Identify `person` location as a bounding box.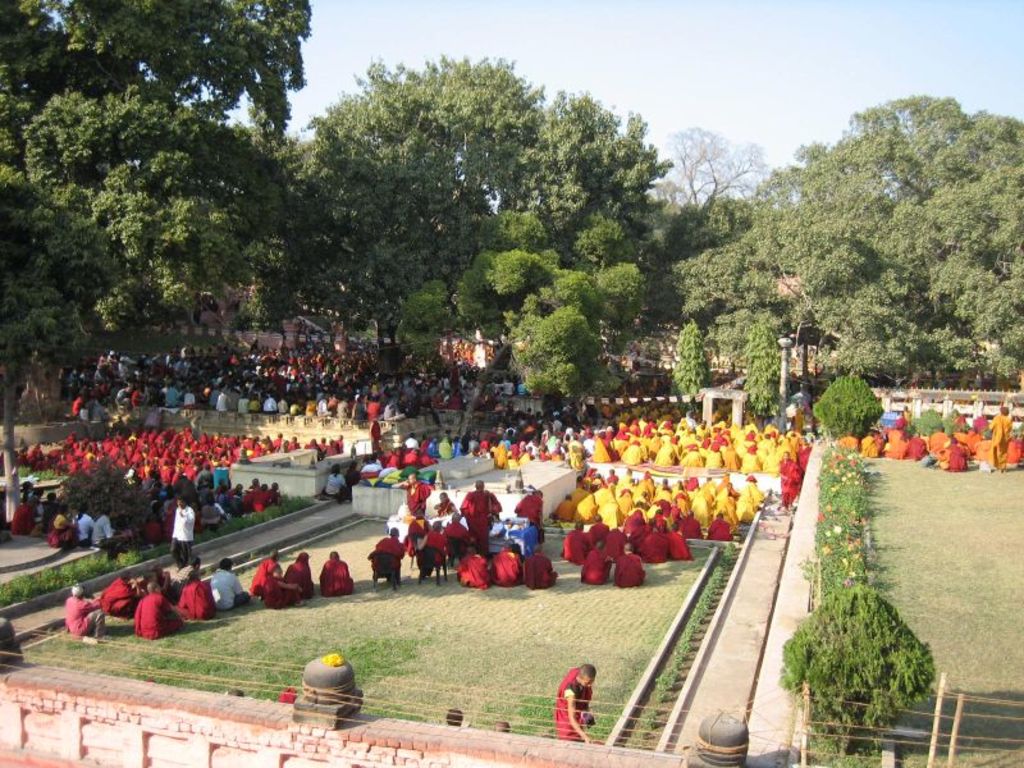
BBox(438, 433, 453, 458).
